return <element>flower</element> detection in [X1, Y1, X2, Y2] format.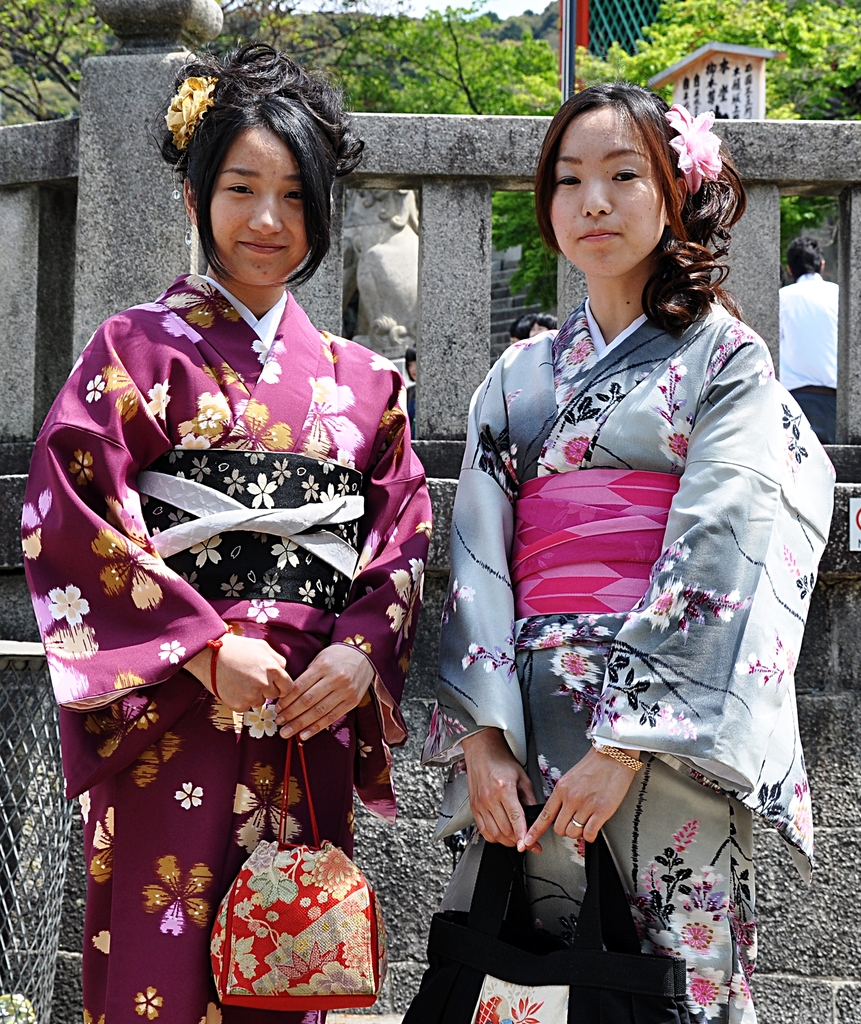
[558, 431, 593, 467].
